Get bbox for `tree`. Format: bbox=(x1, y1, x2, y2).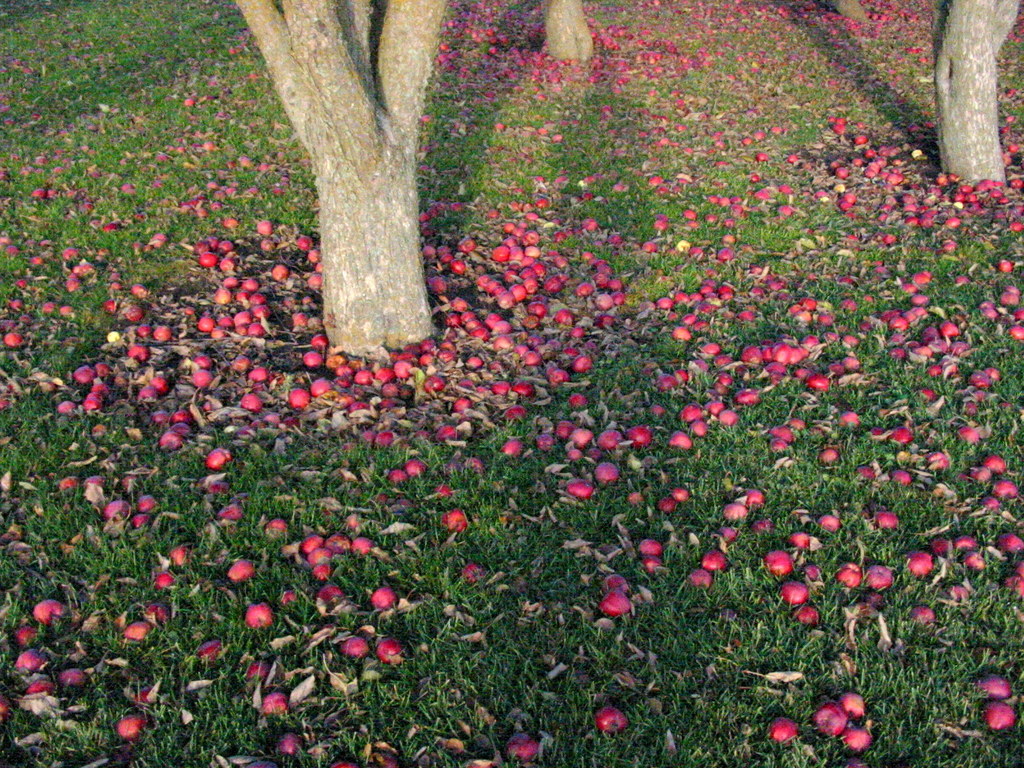
bbox=(941, 0, 1022, 188).
